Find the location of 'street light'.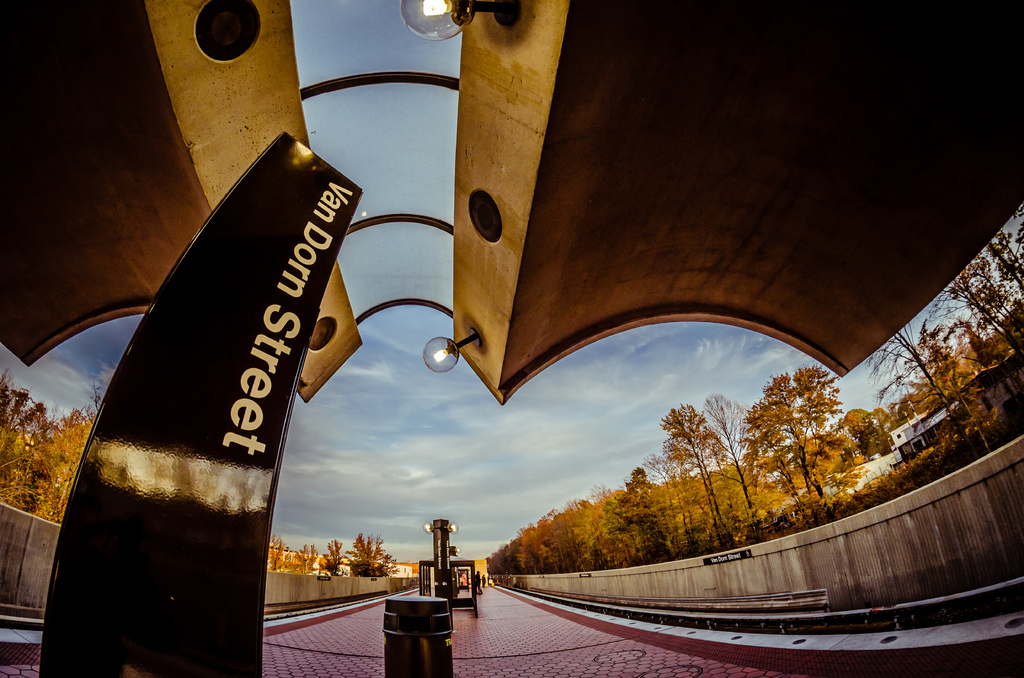
Location: pyautogui.locateOnScreen(419, 521, 436, 540).
